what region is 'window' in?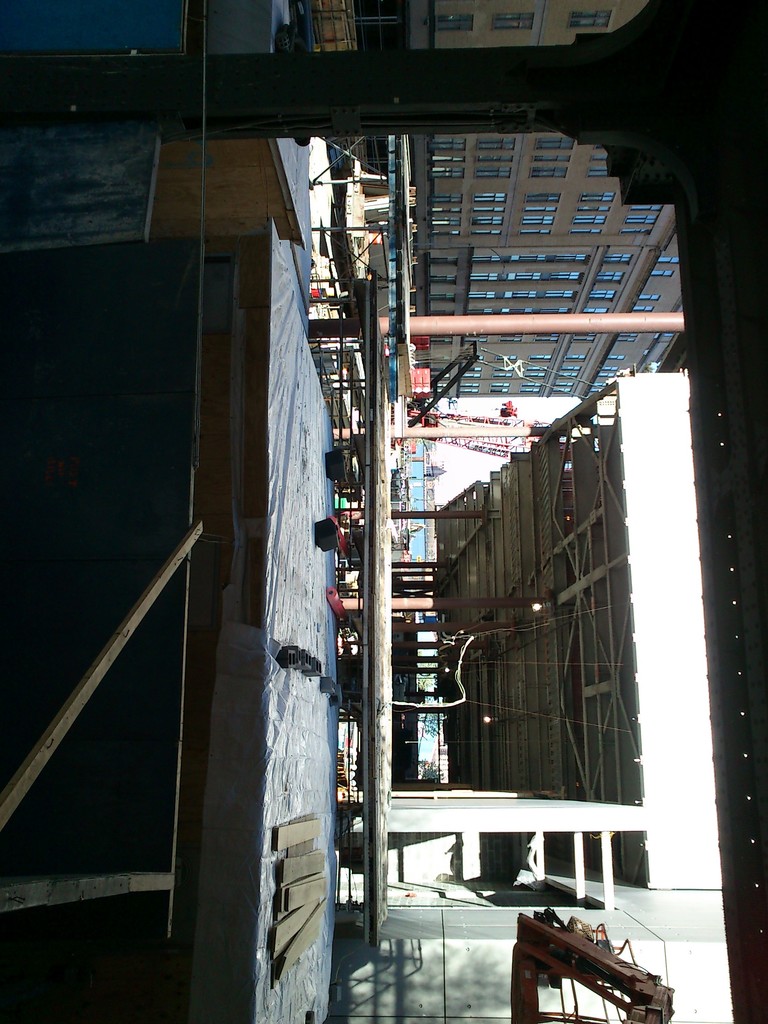
[525,364,548,370].
